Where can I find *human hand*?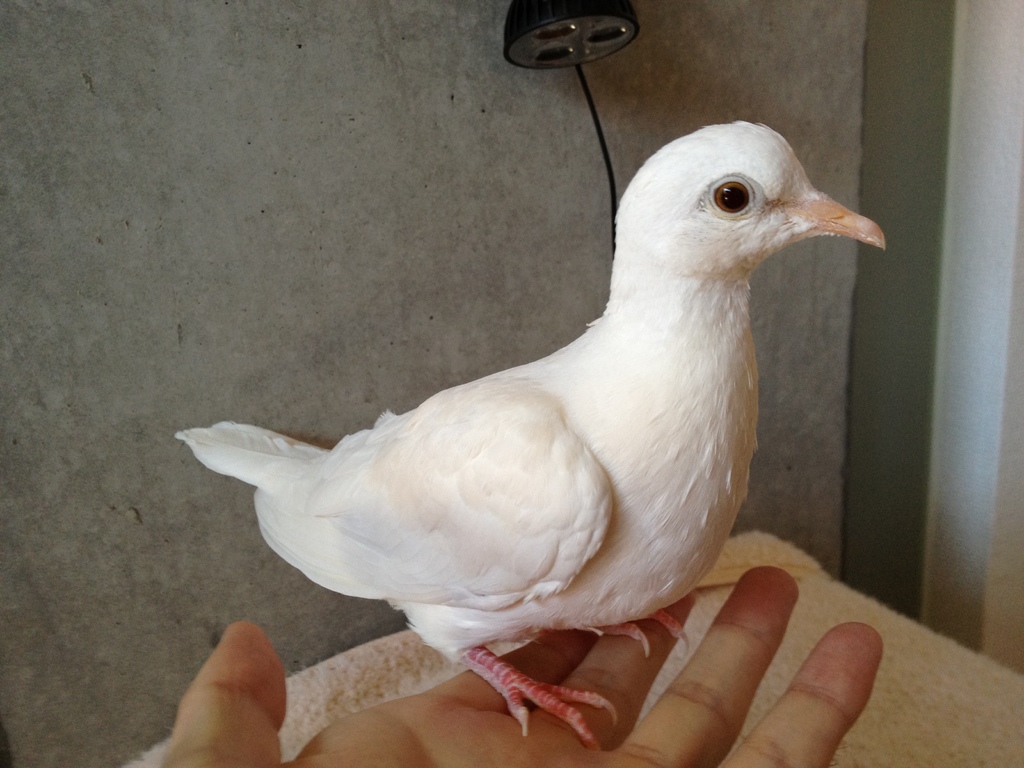
You can find it at [left=161, top=563, right=885, bottom=767].
